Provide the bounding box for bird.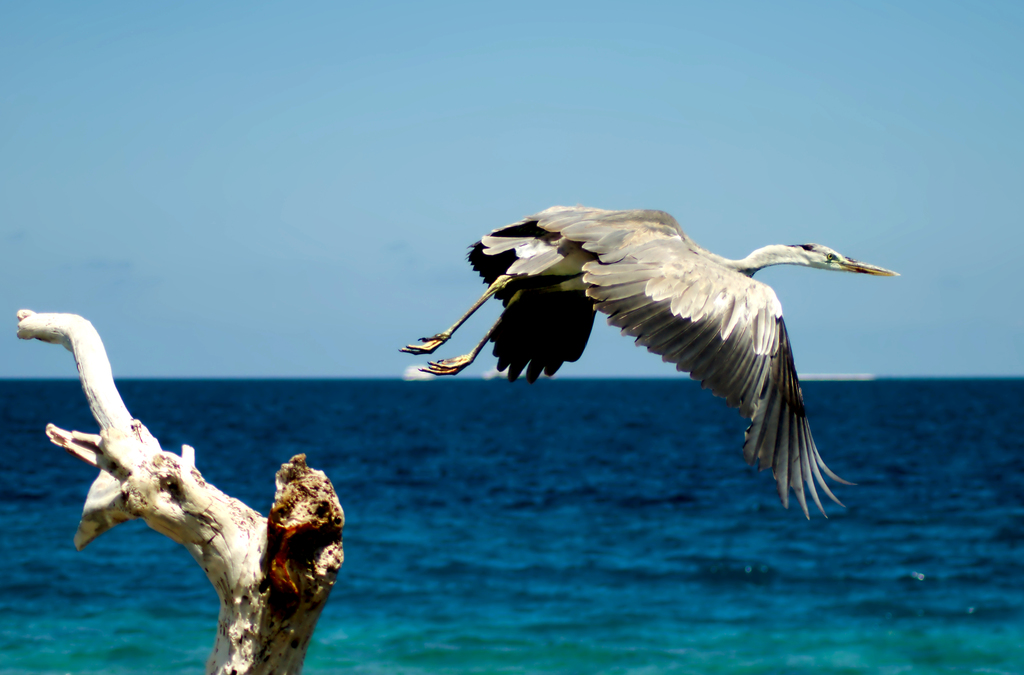
l=392, t=211, r=889, b=514.
